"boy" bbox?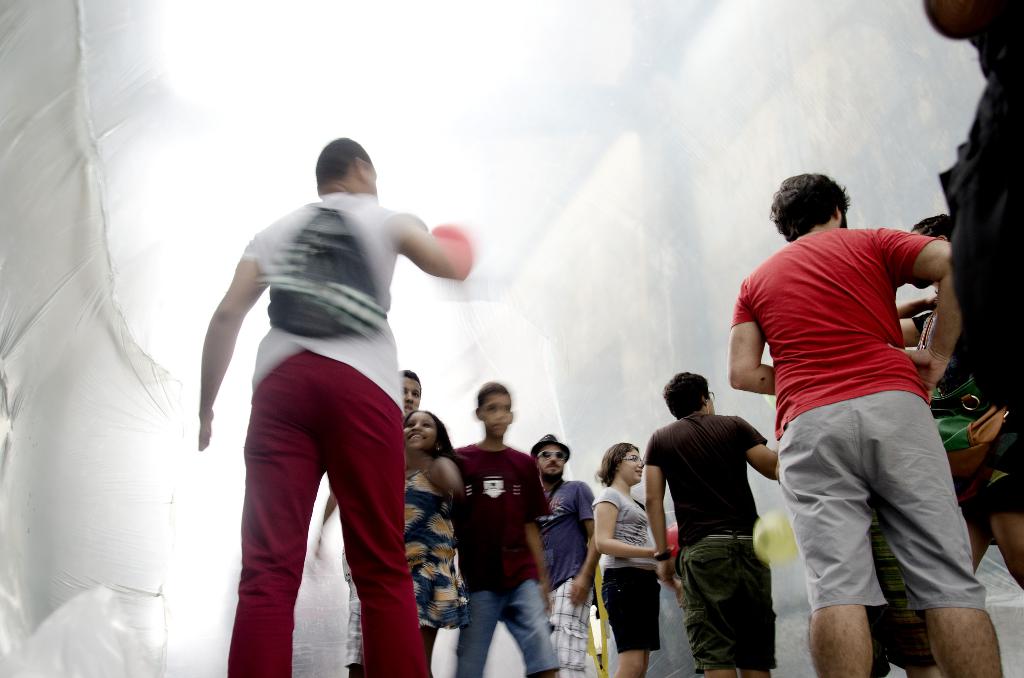
[456, 380, 556, 677]
